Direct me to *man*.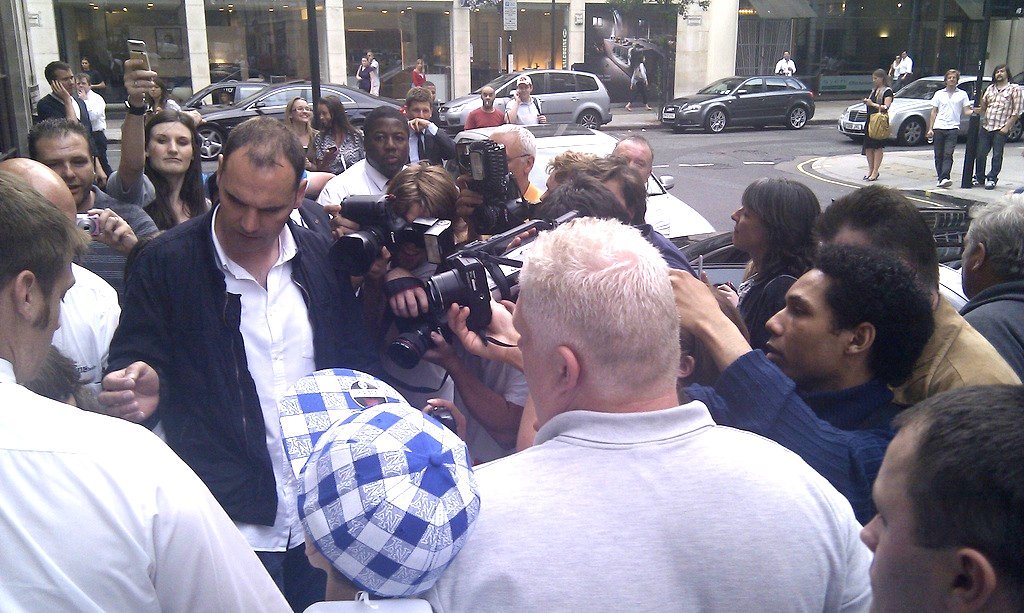
Direction: locate(22, 116, 158, 291).
